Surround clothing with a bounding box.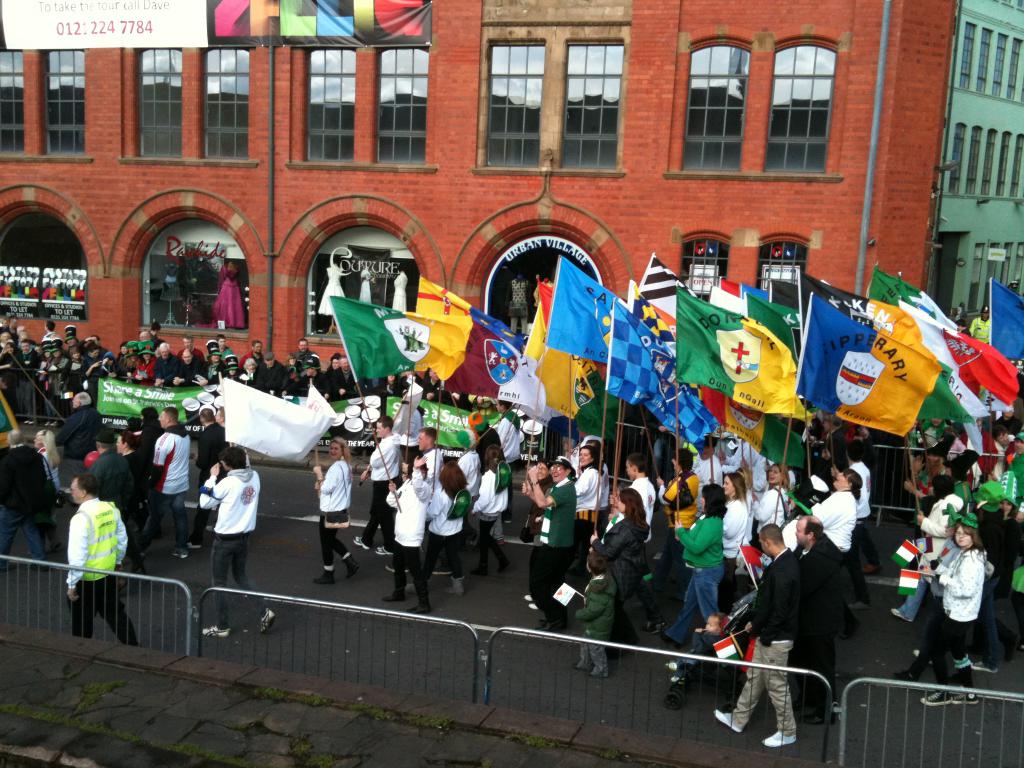
pyautogui.locateOnScreen(199, 458, 268, 619).
